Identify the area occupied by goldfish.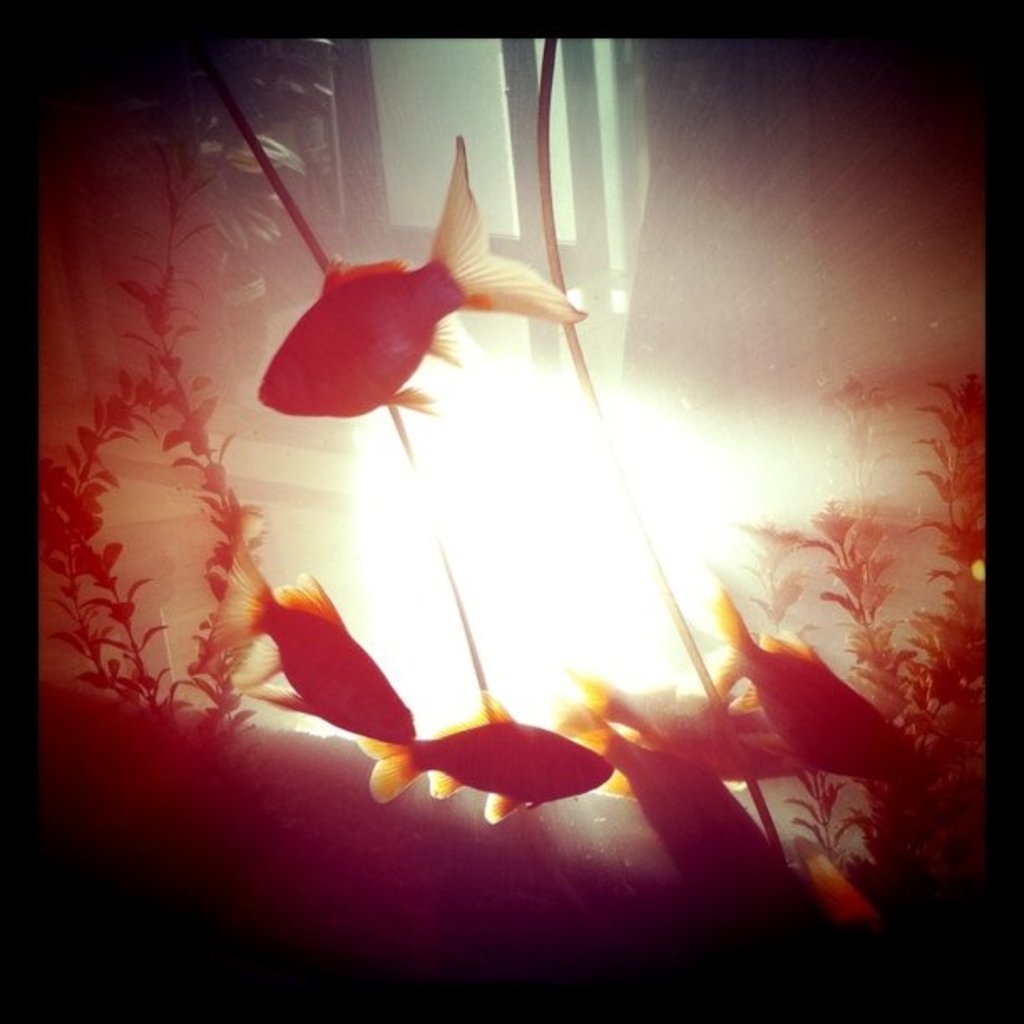
Area: box=[719, 591, 937, 781].
